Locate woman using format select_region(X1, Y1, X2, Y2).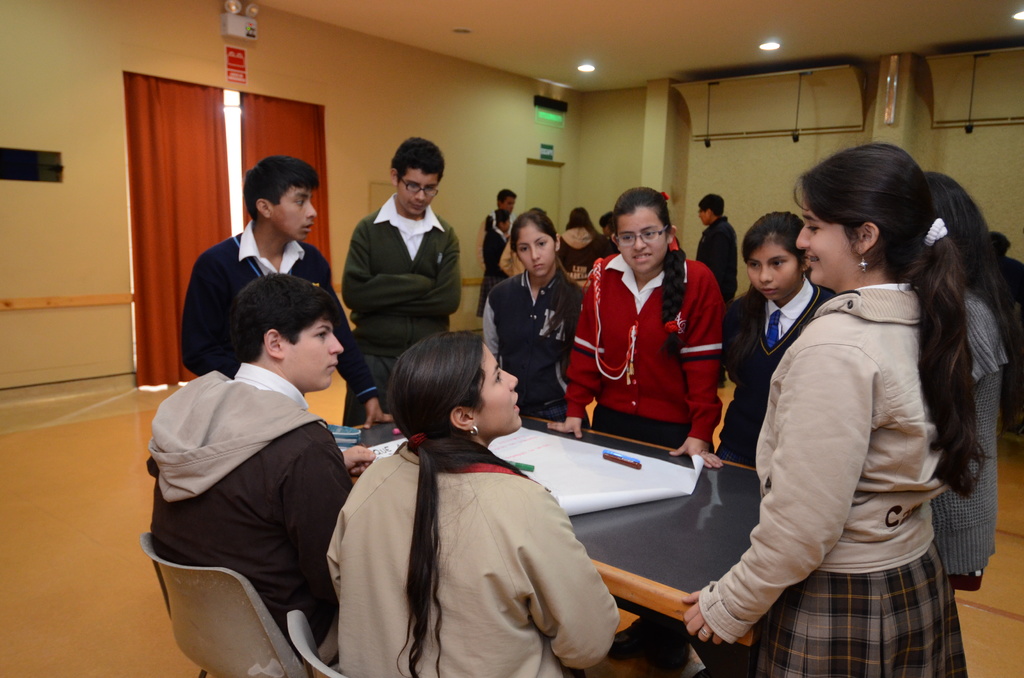
select_region(690, 145, 994, 673).
